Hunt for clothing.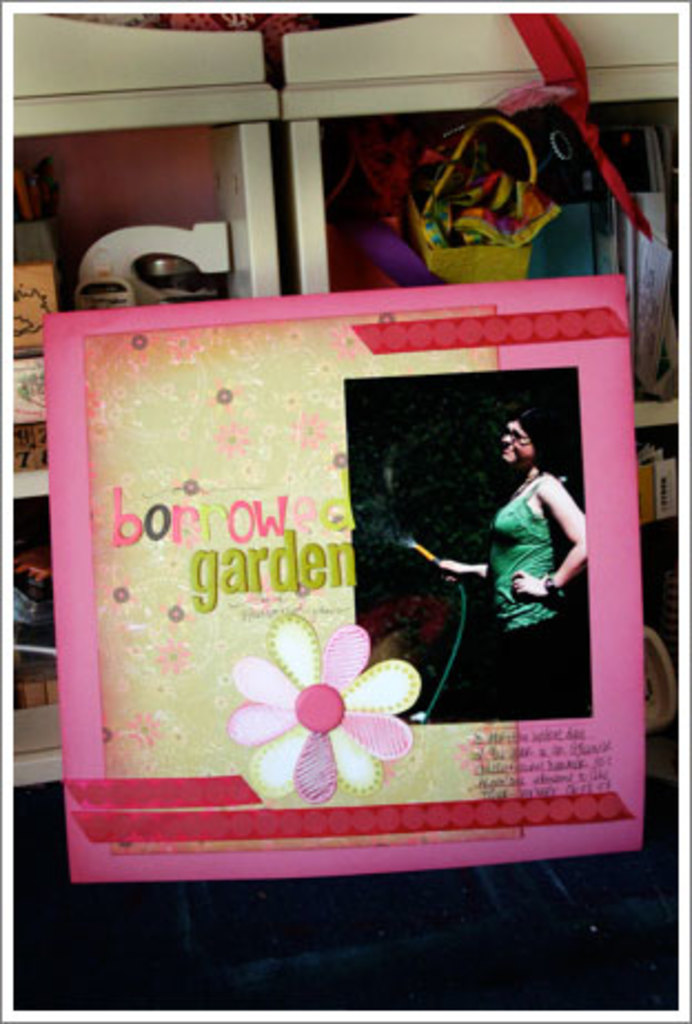
Hunted down at [477,452,583,634].
